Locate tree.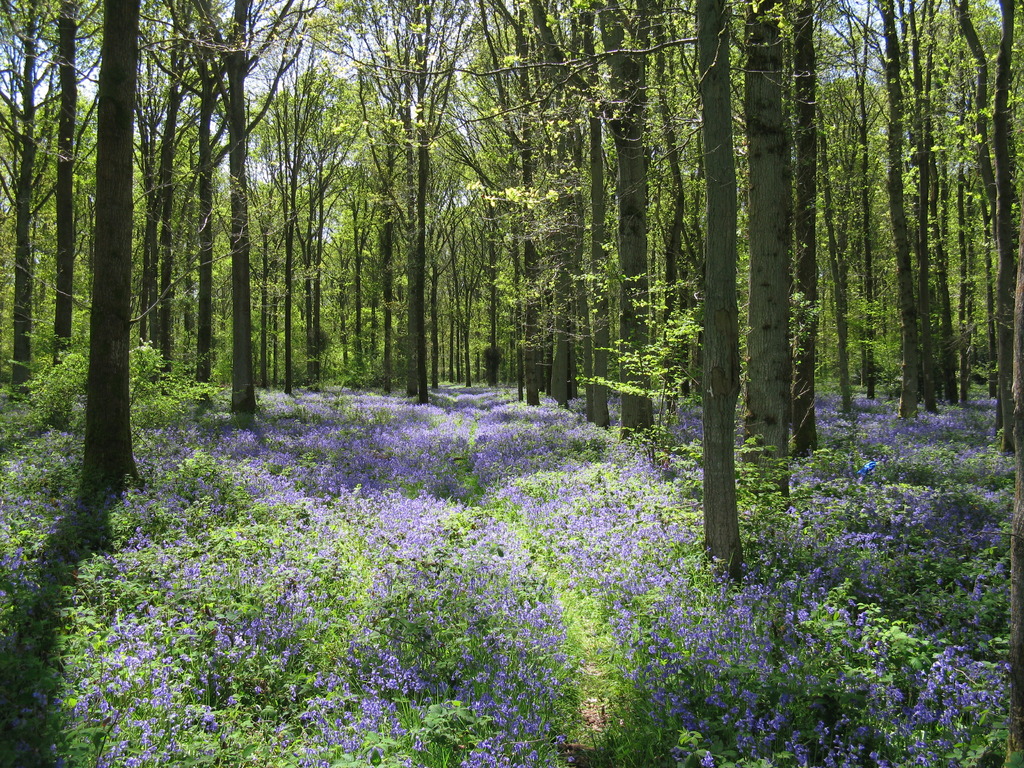
Bounding box: rect(89, 0, 152, 497).
